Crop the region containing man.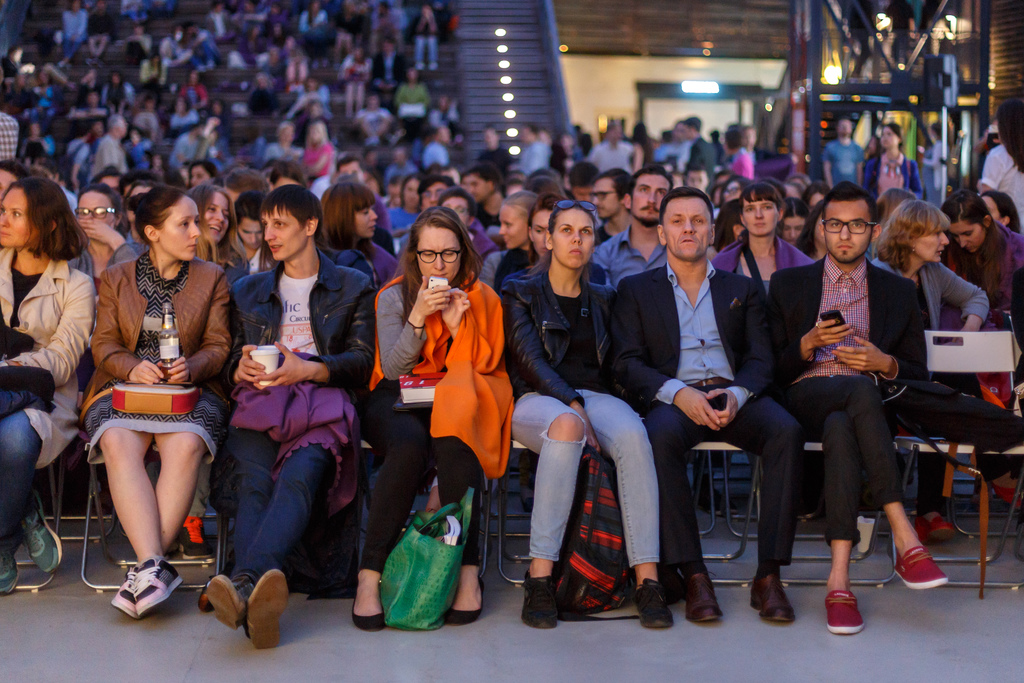
Crop region: [593, 122, 630, 170].
